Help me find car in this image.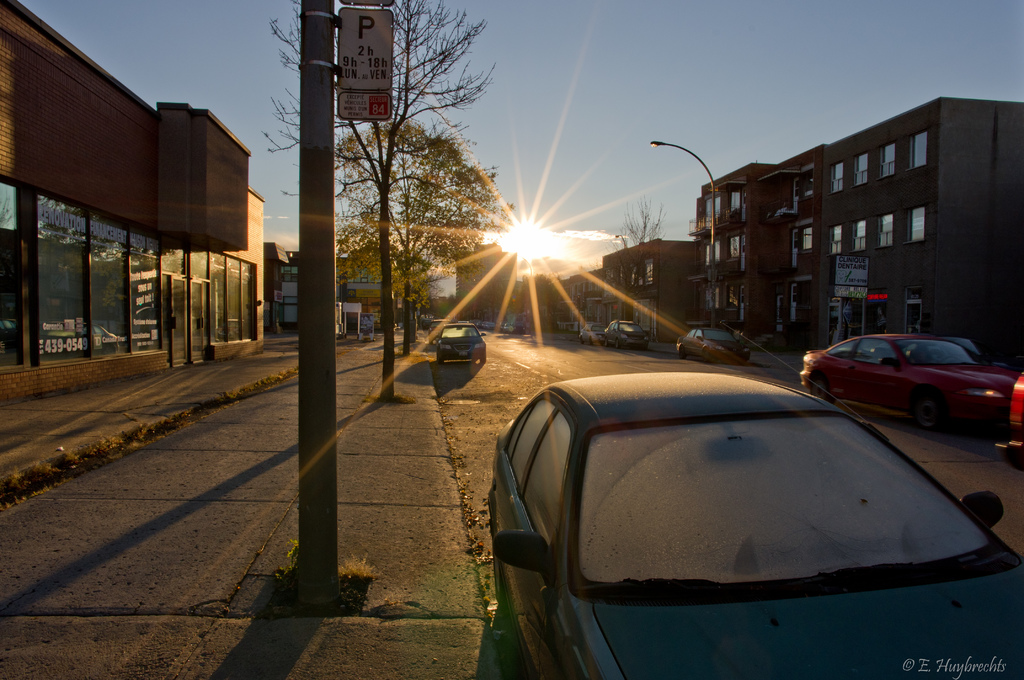
Found it: x1=601 y1=318 x2=646 y2=348.
